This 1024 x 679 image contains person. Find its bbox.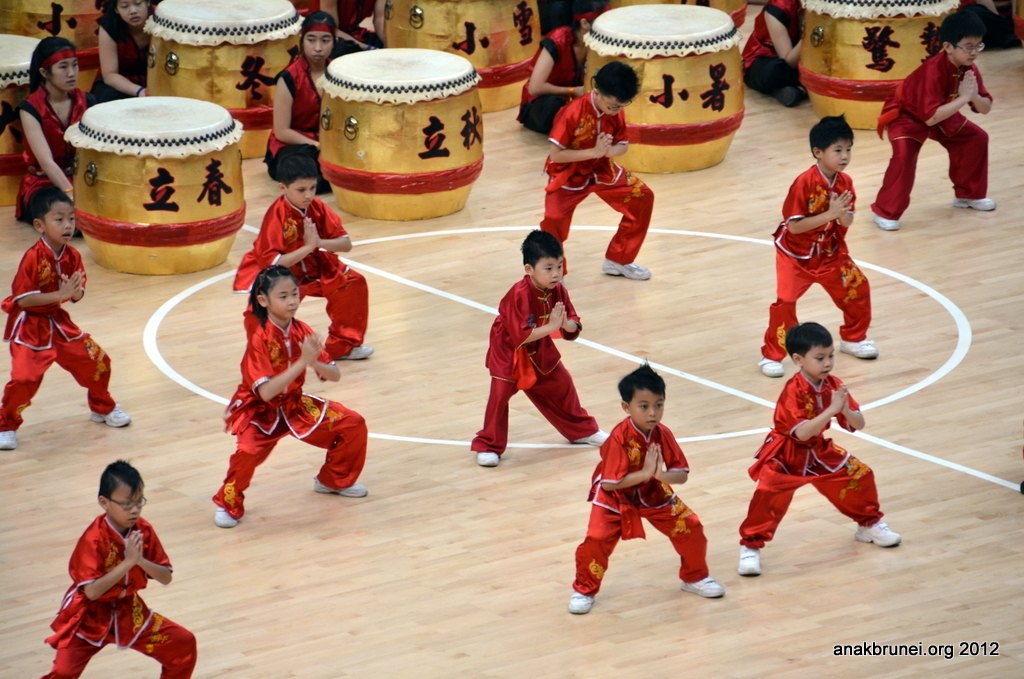
88/0/156/110.
